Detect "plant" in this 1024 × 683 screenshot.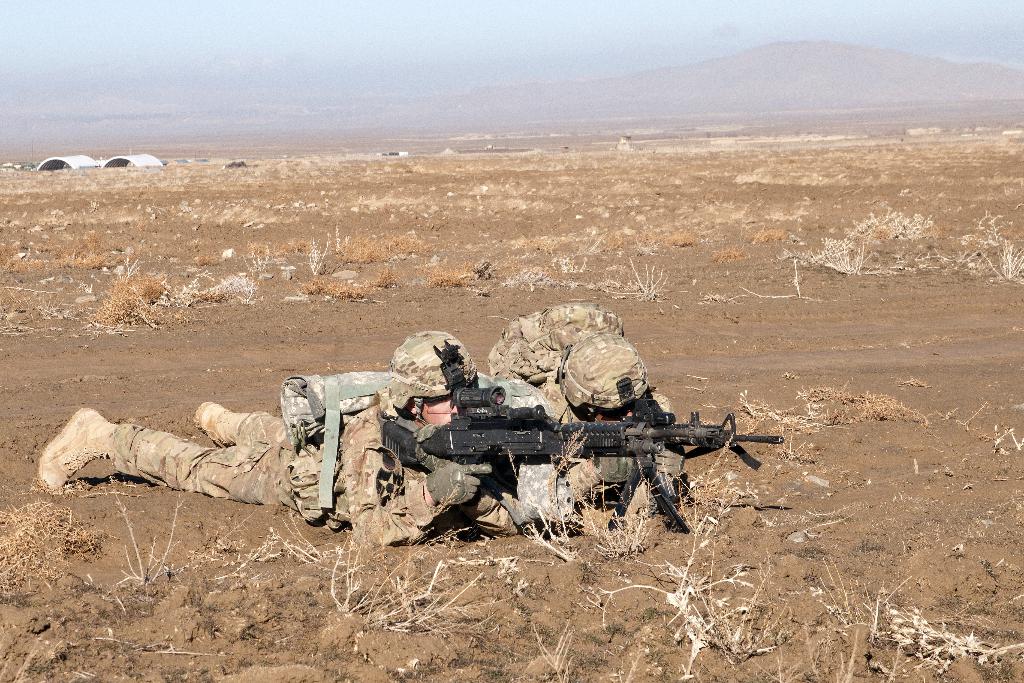
Detection: select_region(754, 226, 788, 243).
